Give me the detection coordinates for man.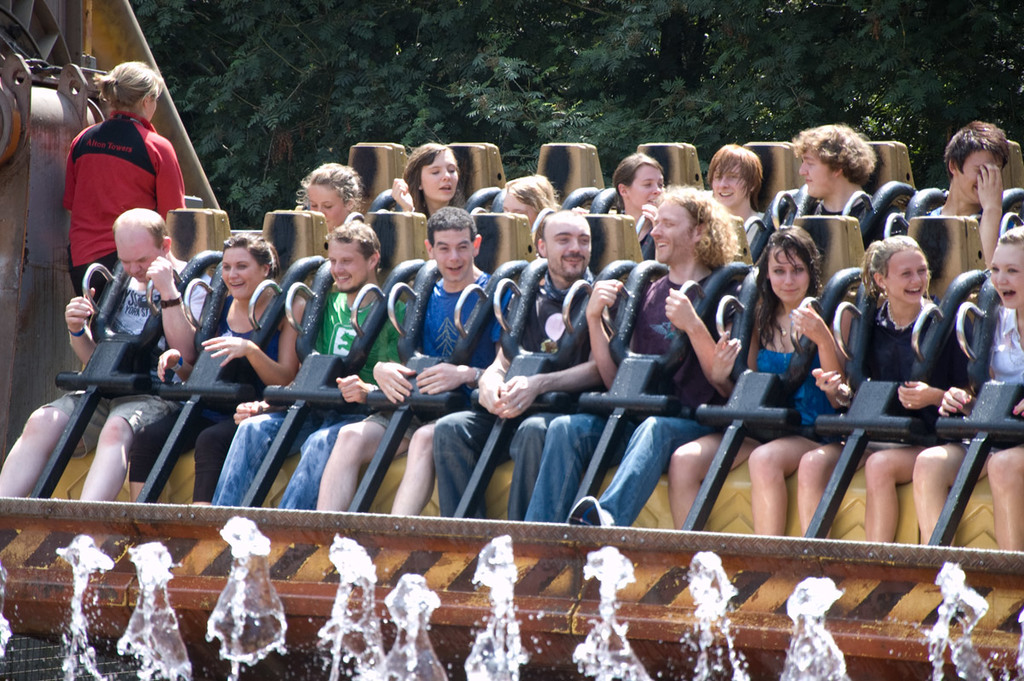
l=522, t=186, r=759, b=530.
